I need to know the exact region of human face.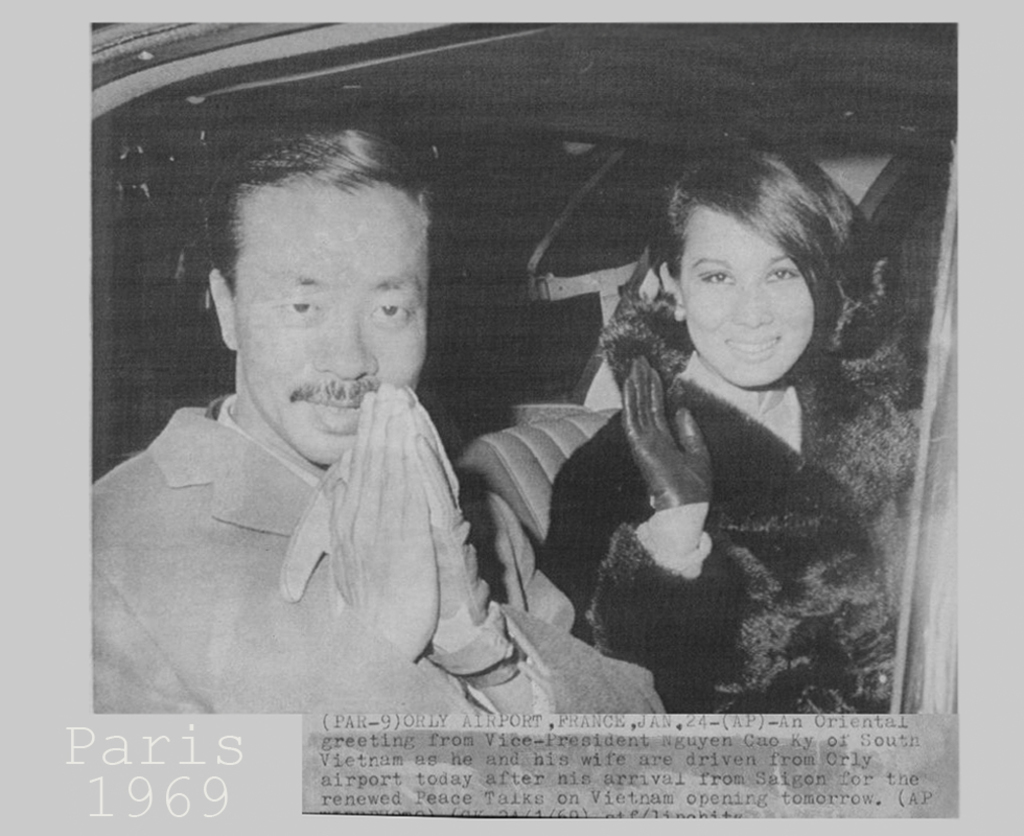
Region: 690/239/814/389.
